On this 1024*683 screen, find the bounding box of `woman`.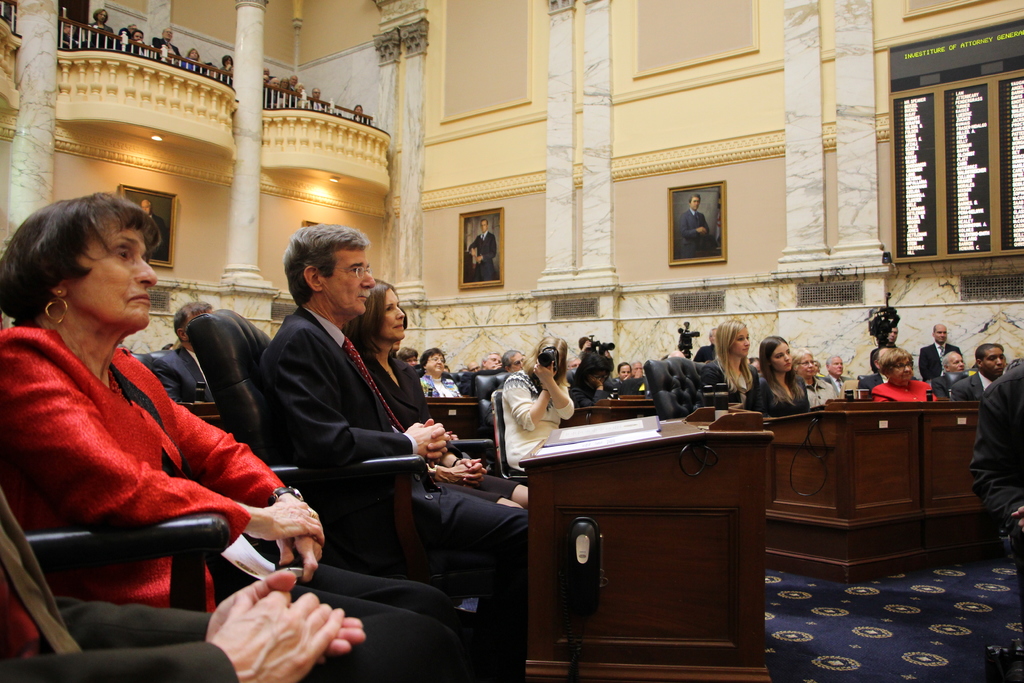
Bounding box: (x1=351, y1=269, x2=532, y2=502).
